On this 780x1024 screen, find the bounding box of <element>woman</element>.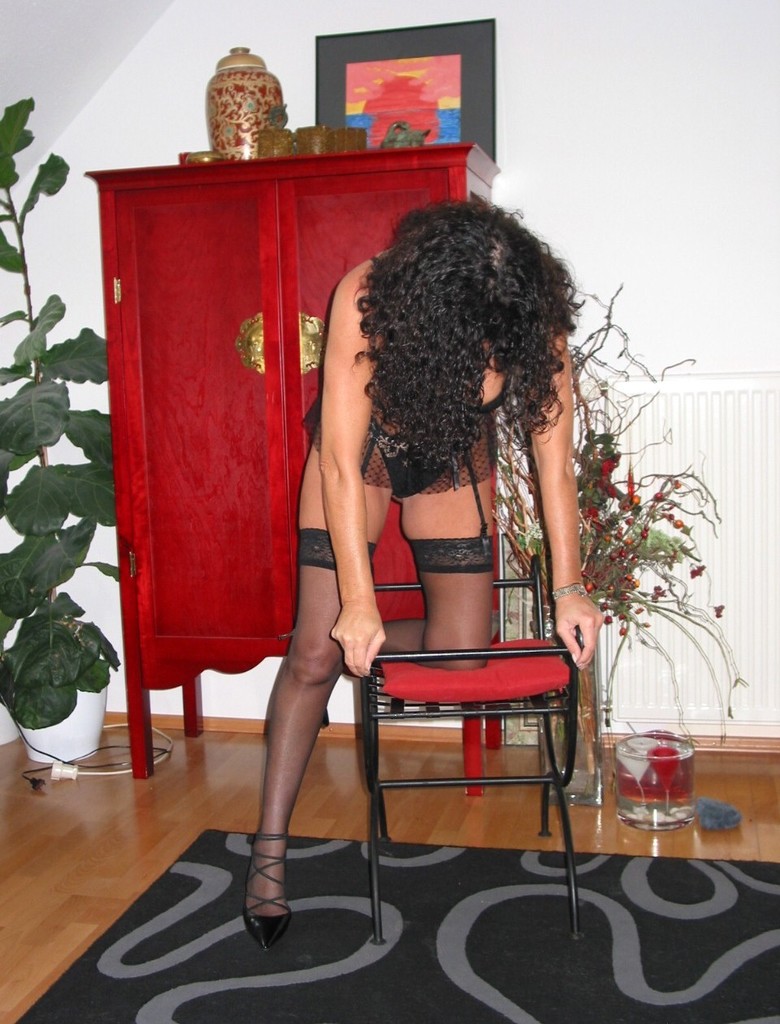
Bounding box: rect(249, 214, 621, 783).
